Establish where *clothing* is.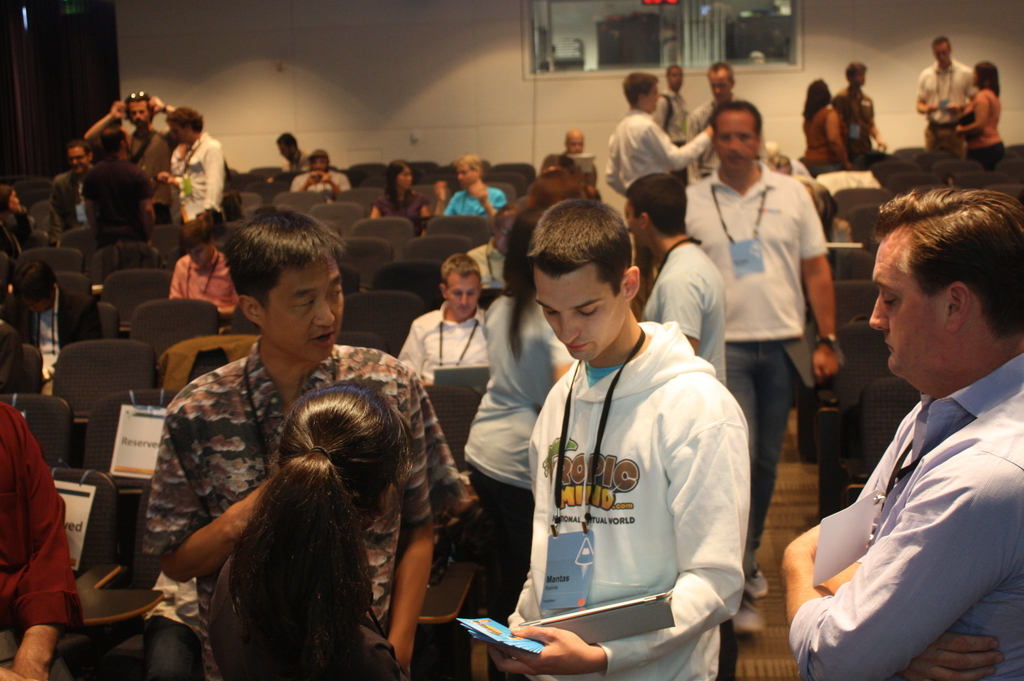
Established at detection(686, 172, 828, 547).
